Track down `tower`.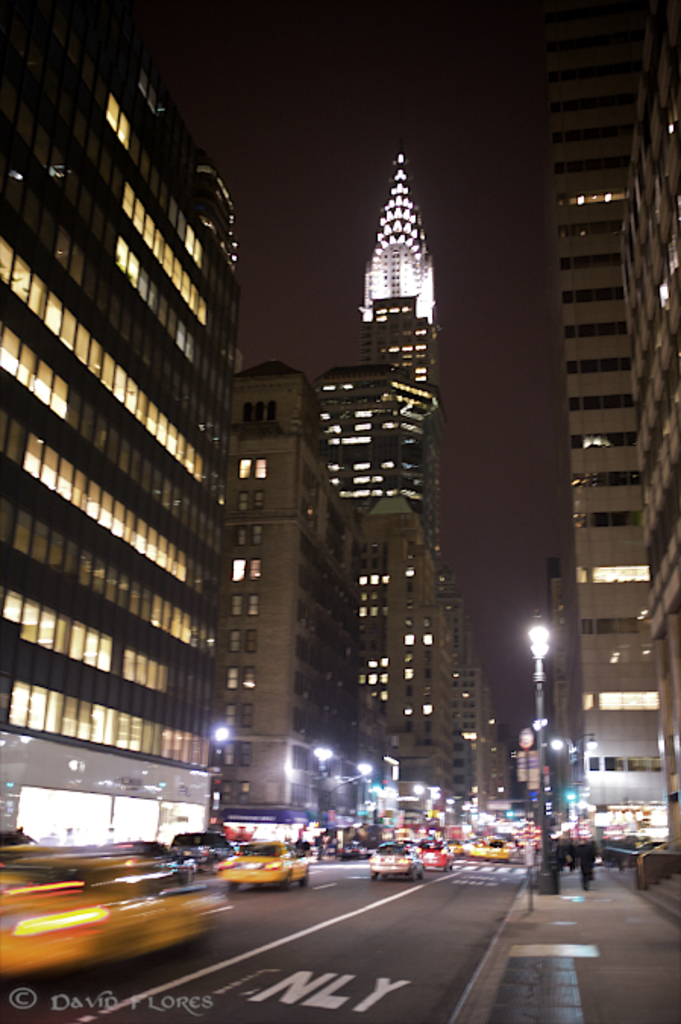
Tracked to [211, 355, 338, 821].
